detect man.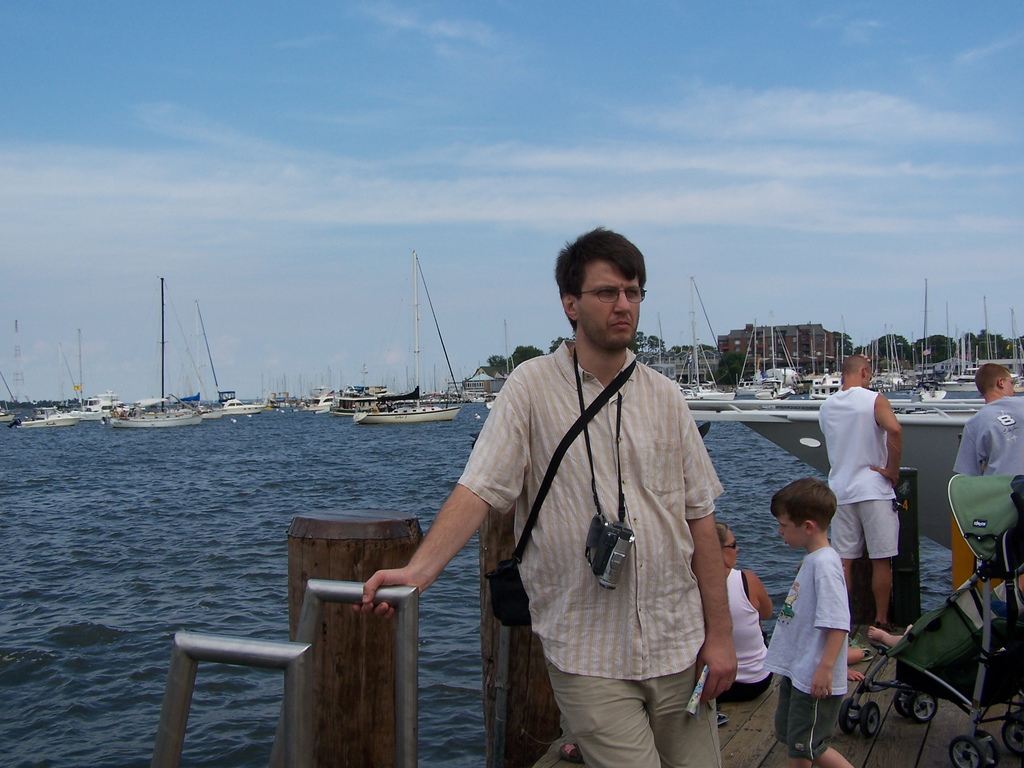
Detected at Rect(949, 360, 1023, 479).
